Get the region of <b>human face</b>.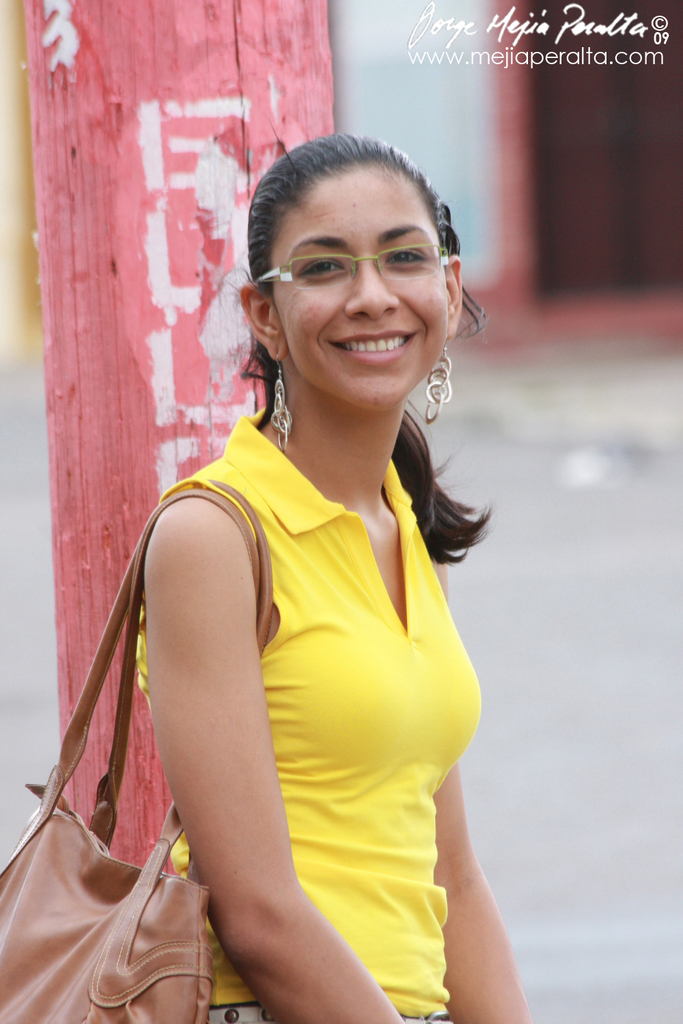
rect(271, 160, 449, 410).
